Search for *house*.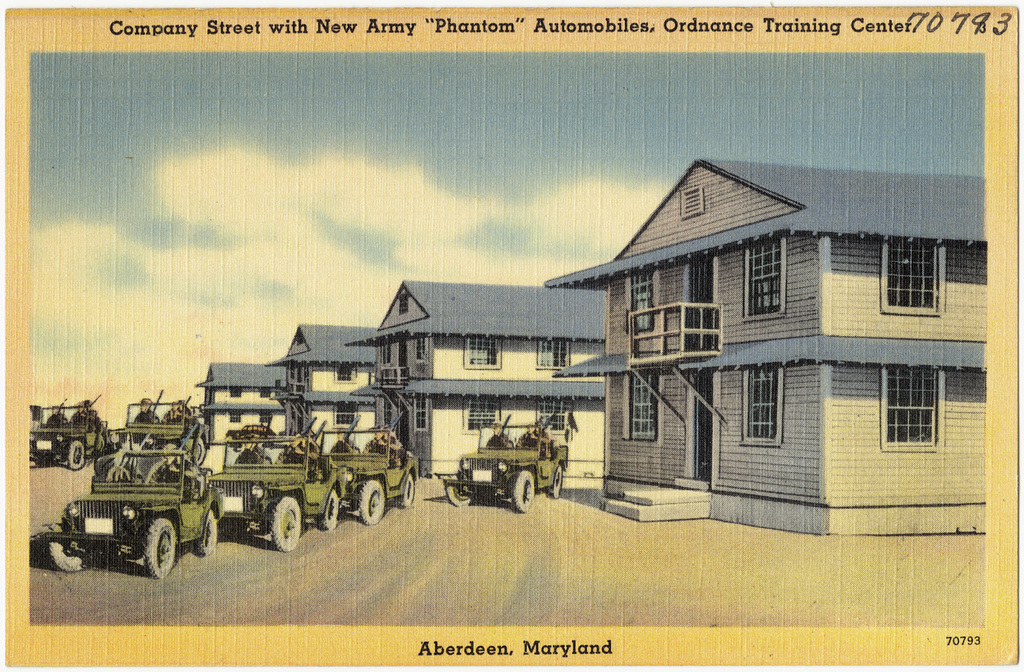
Found at bbox=[278, 328, 385, 466].
